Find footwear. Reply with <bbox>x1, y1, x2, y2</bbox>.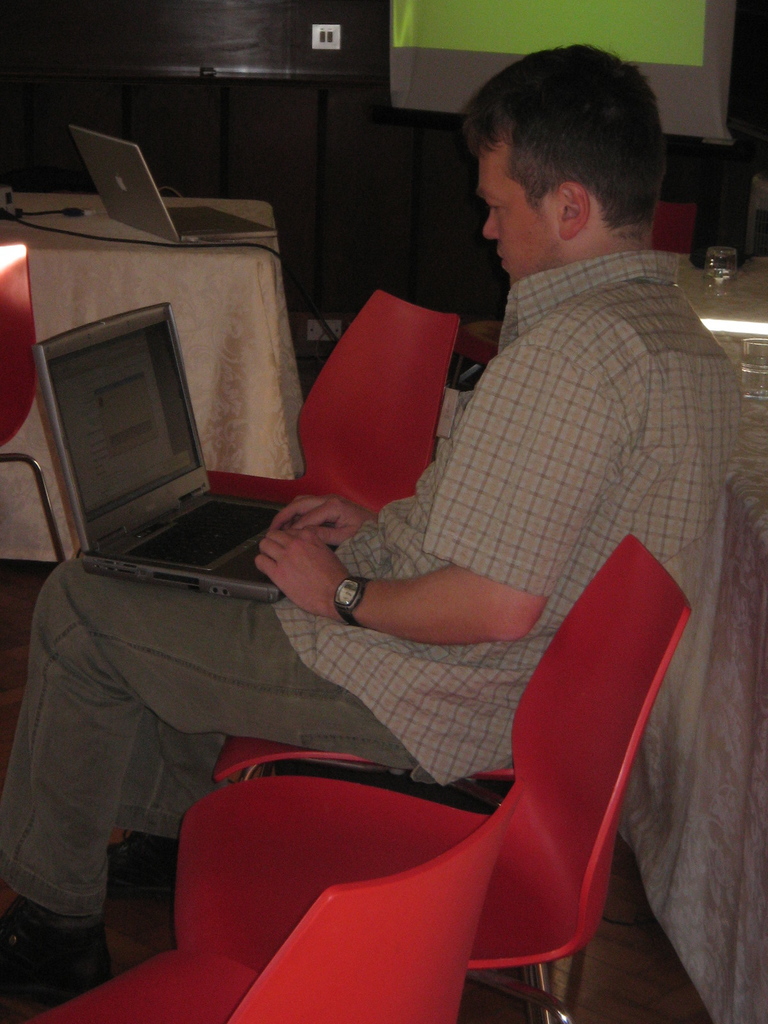
<bbox>0, 910, 111, 995</bbox>.
